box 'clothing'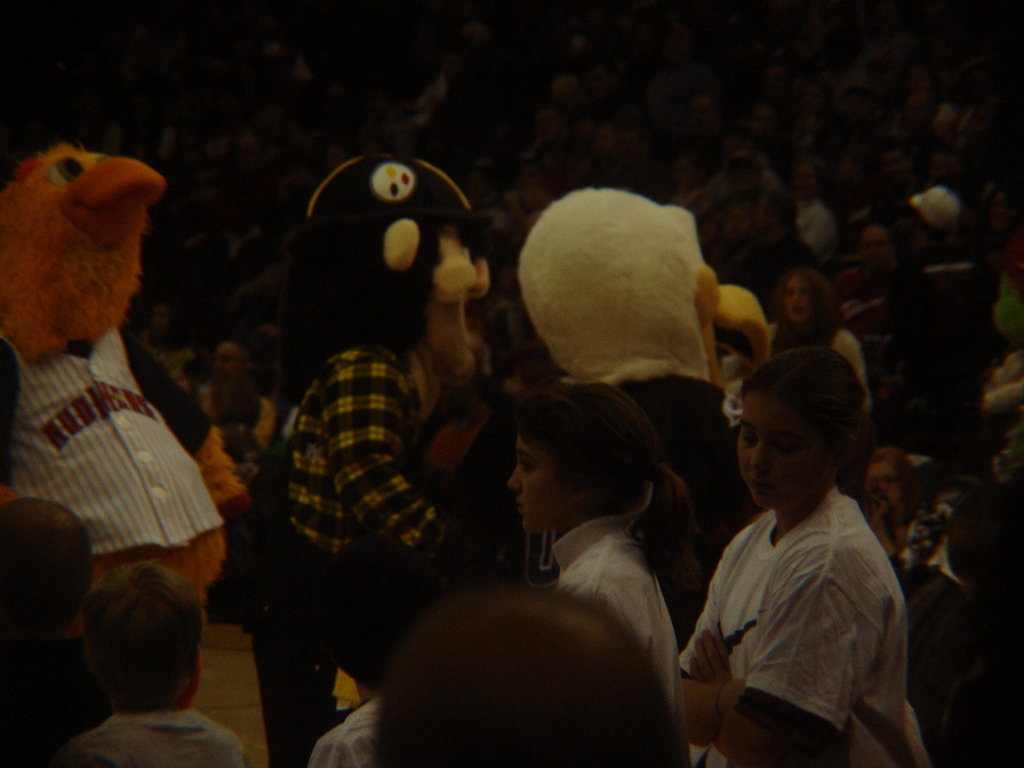
l=307, t=698, r=390, b=767
